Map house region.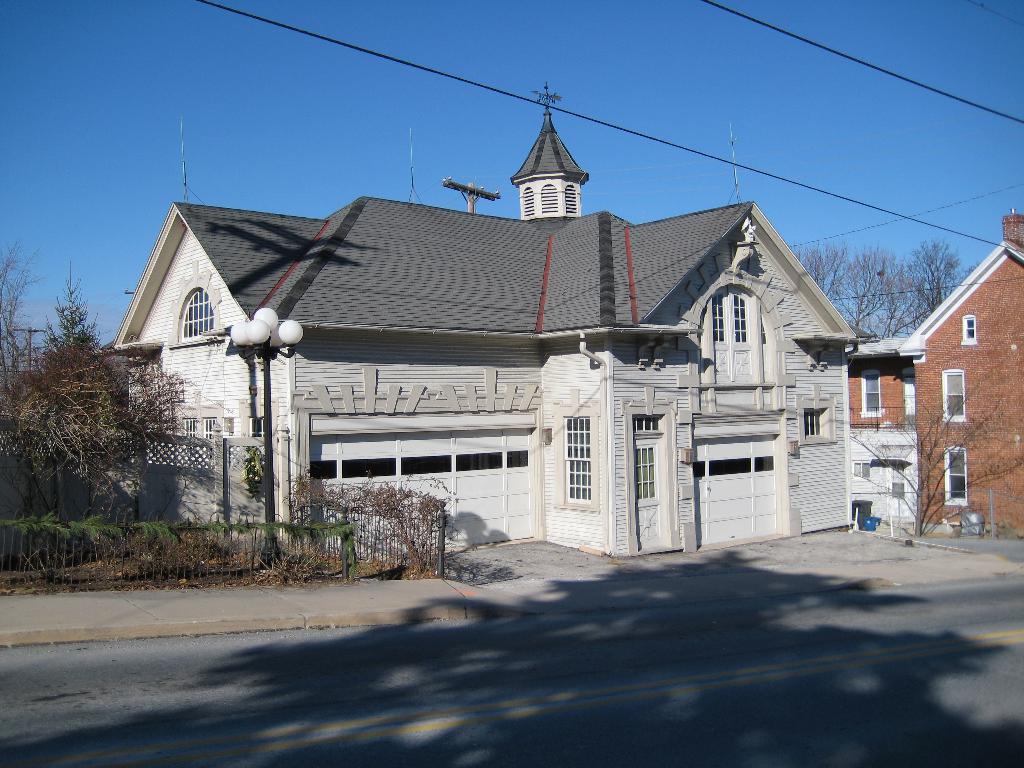
Mapped to 845, 205, 1023, 548.
